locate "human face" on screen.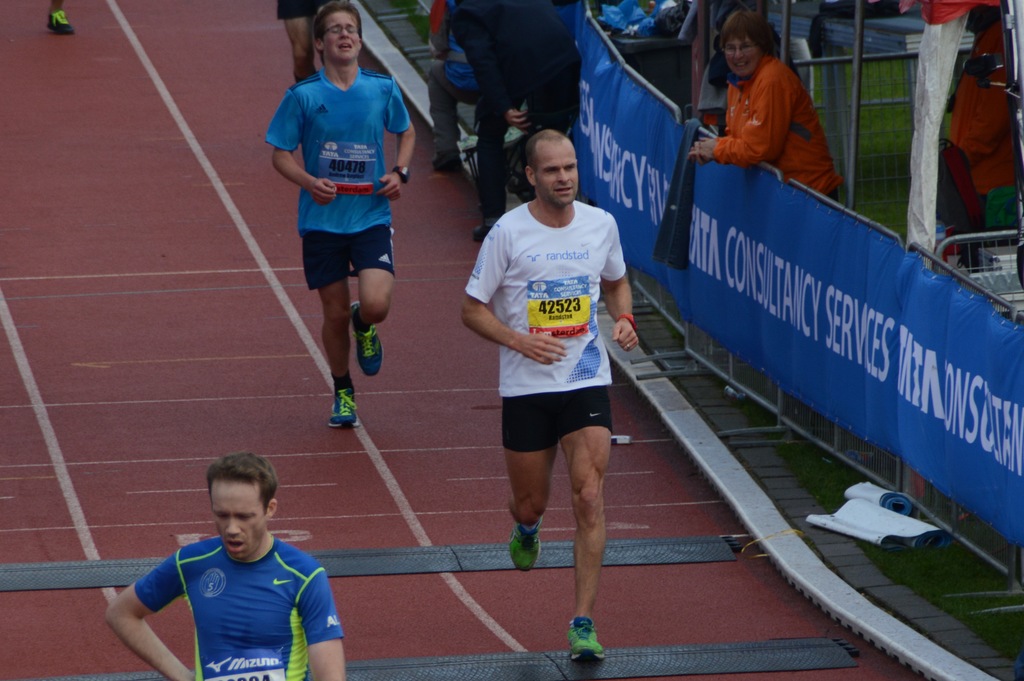
On screen at Rect(723, 33, 756, 70).
